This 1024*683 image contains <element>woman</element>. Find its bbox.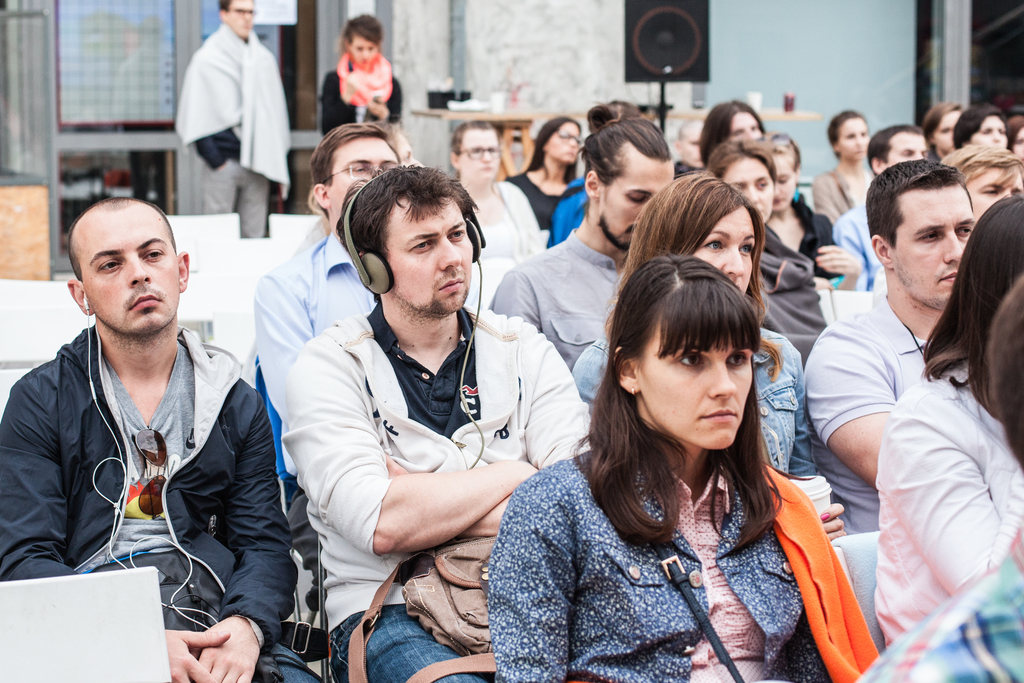
508 118 579 229.
